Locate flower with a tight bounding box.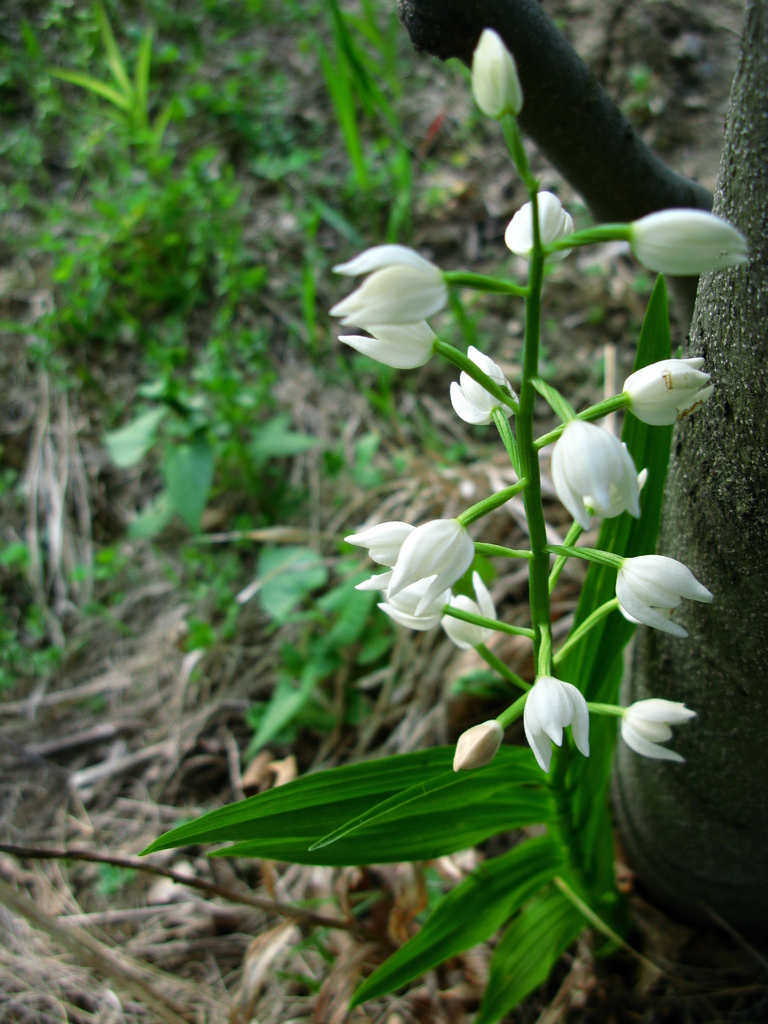
(x1=618, y1=356, x2=717, y2=428).
